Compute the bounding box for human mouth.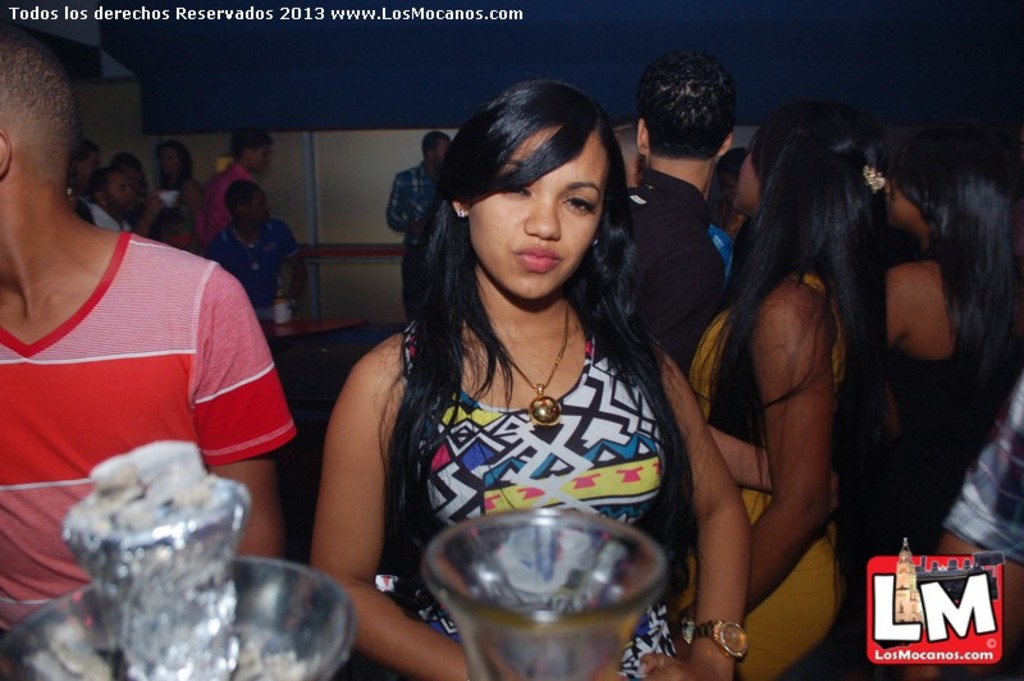
123 196 136 207.
